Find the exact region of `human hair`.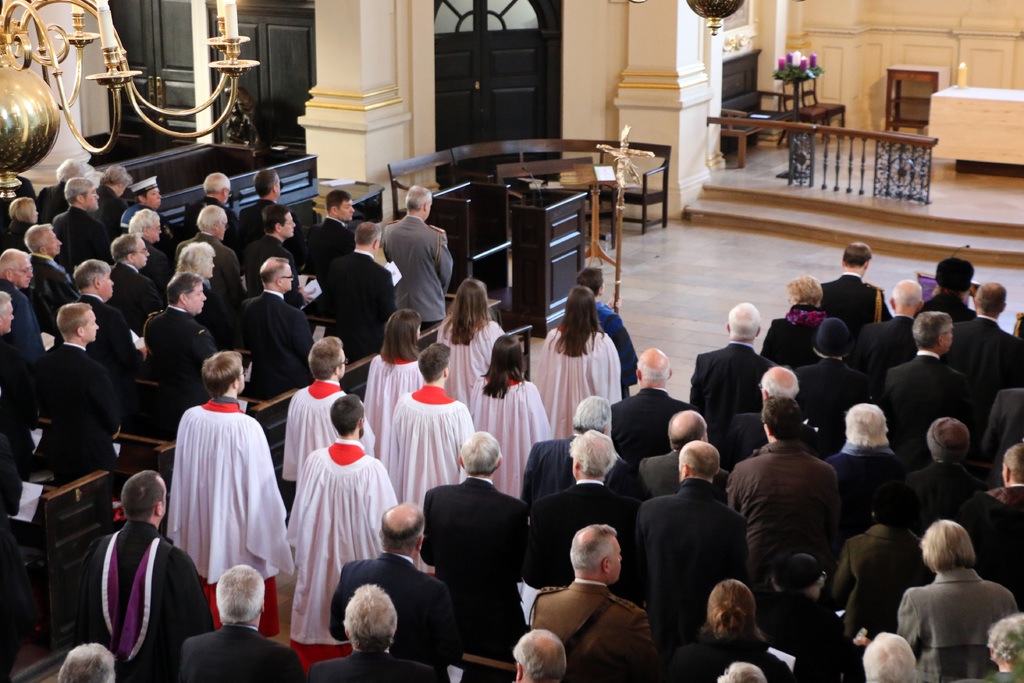
Exact region: l=64, t=176, r=93, b=206.
